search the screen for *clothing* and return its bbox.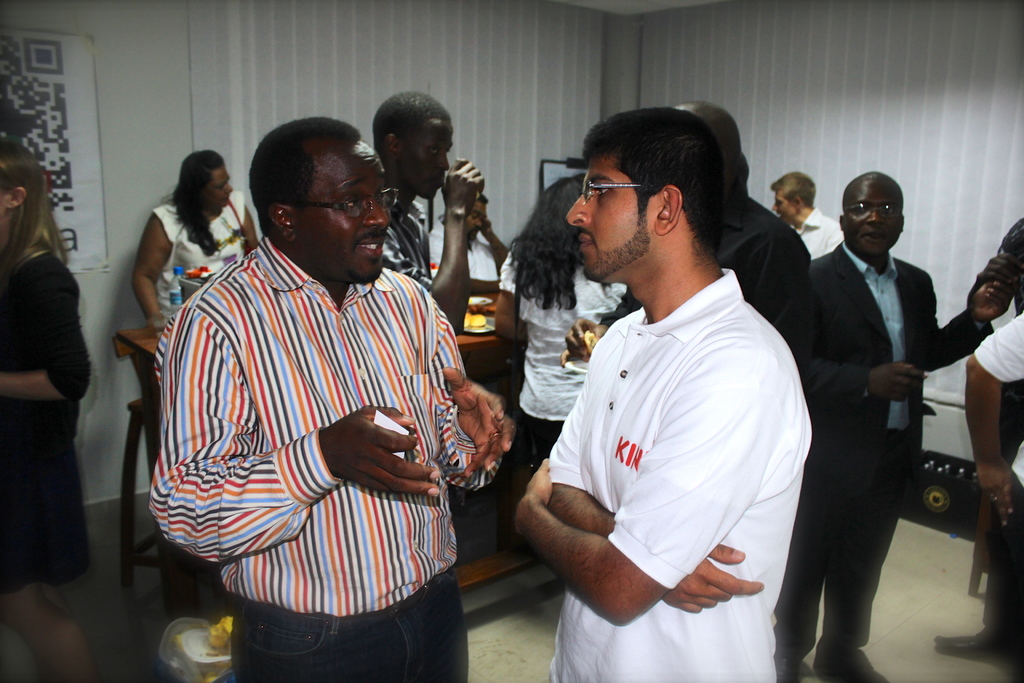
Found: box=[968, 309, 1023, 493].
